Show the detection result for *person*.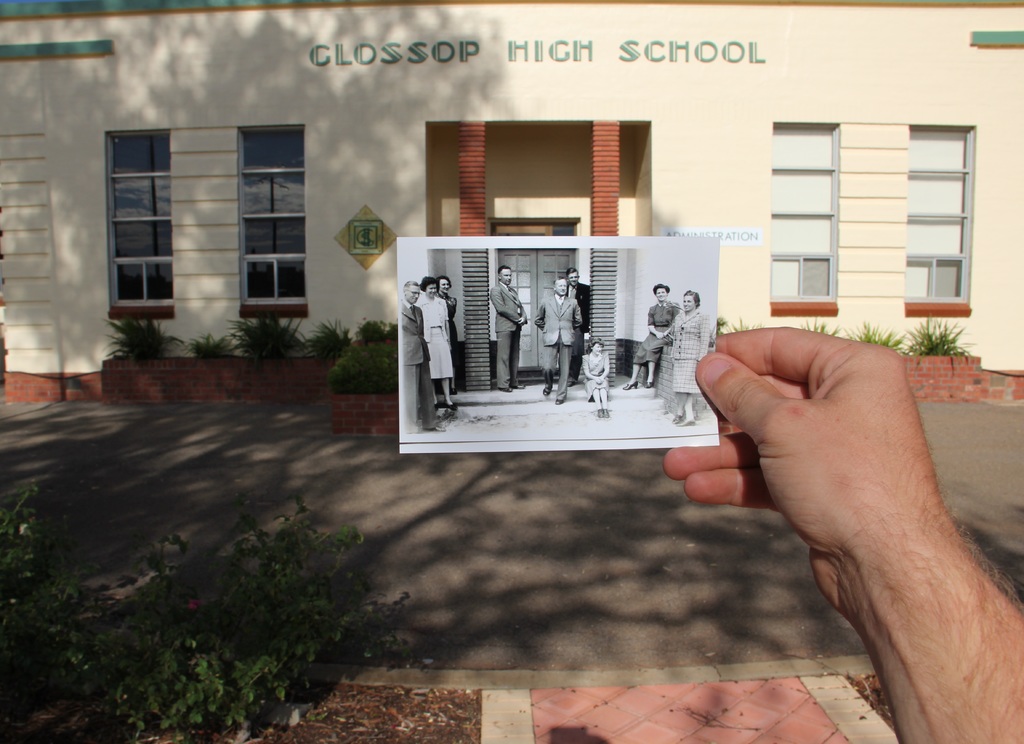
<bbox>538, 273, 586, 408</bbox>.
